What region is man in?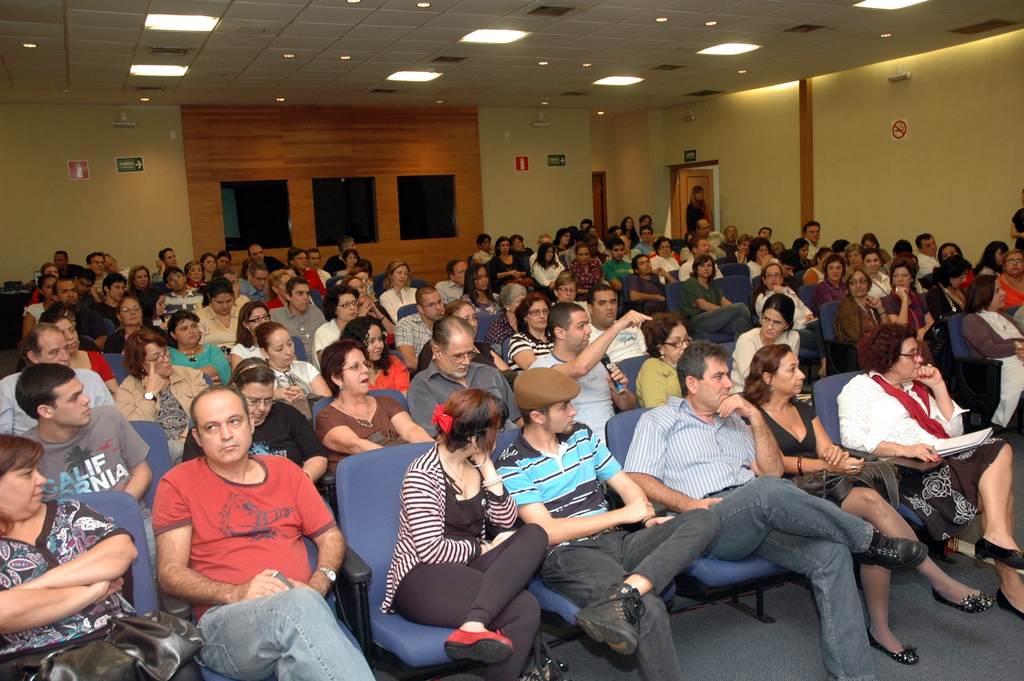
l=54, t=245, r=110, b=288.
